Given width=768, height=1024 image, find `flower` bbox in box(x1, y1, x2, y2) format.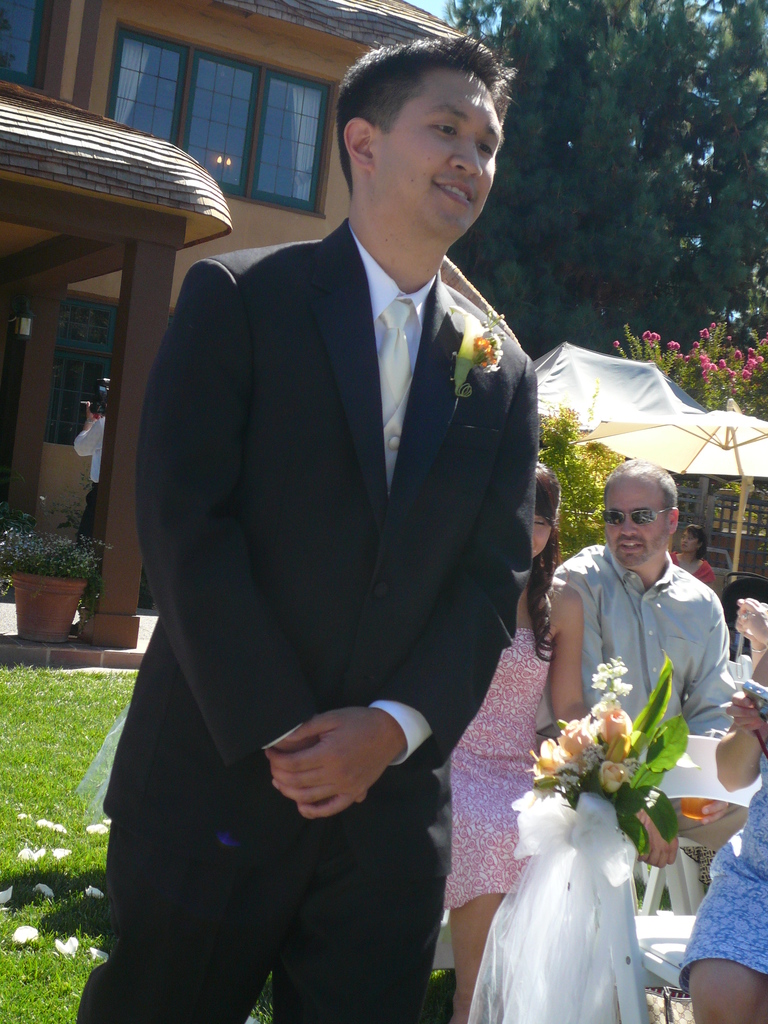
box(32, 883, 54, 906).
